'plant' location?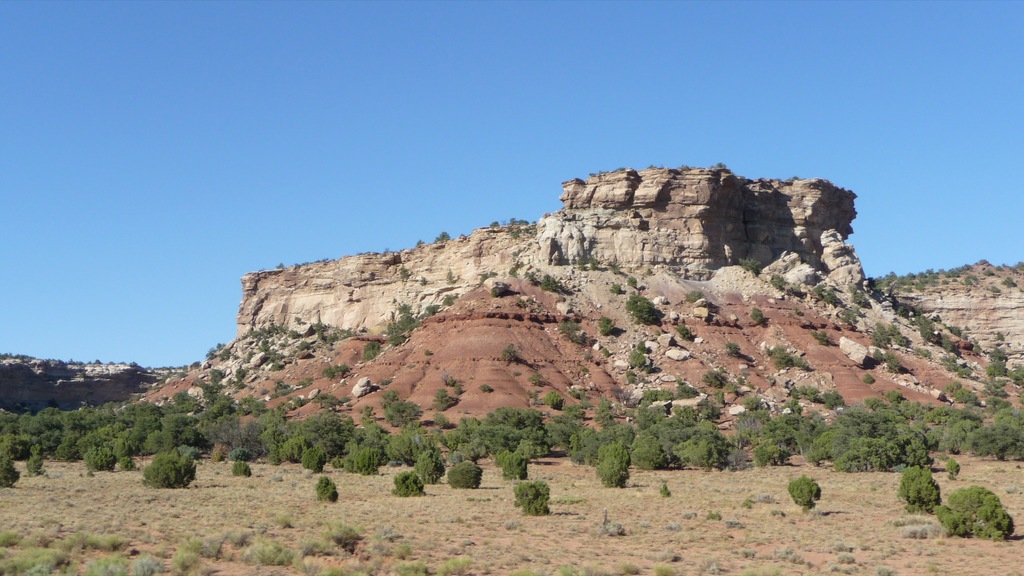
{"left": 681, "top": 533, "right": 698, "bottom": 545}
